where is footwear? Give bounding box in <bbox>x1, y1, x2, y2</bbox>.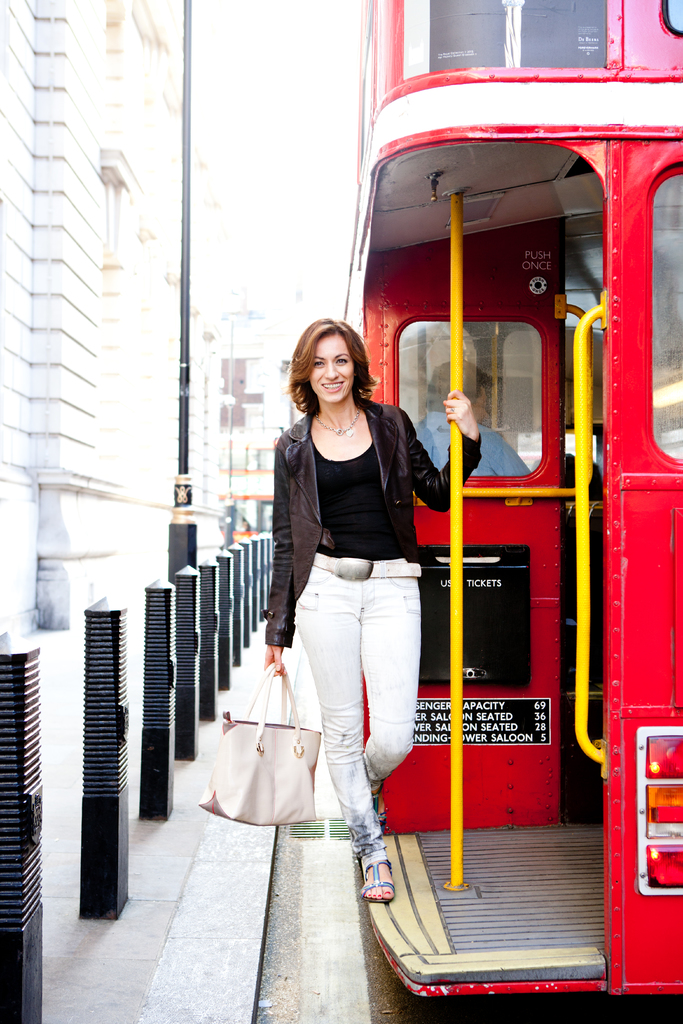
<bbox>374, 781, 388, 830</bbox>.
